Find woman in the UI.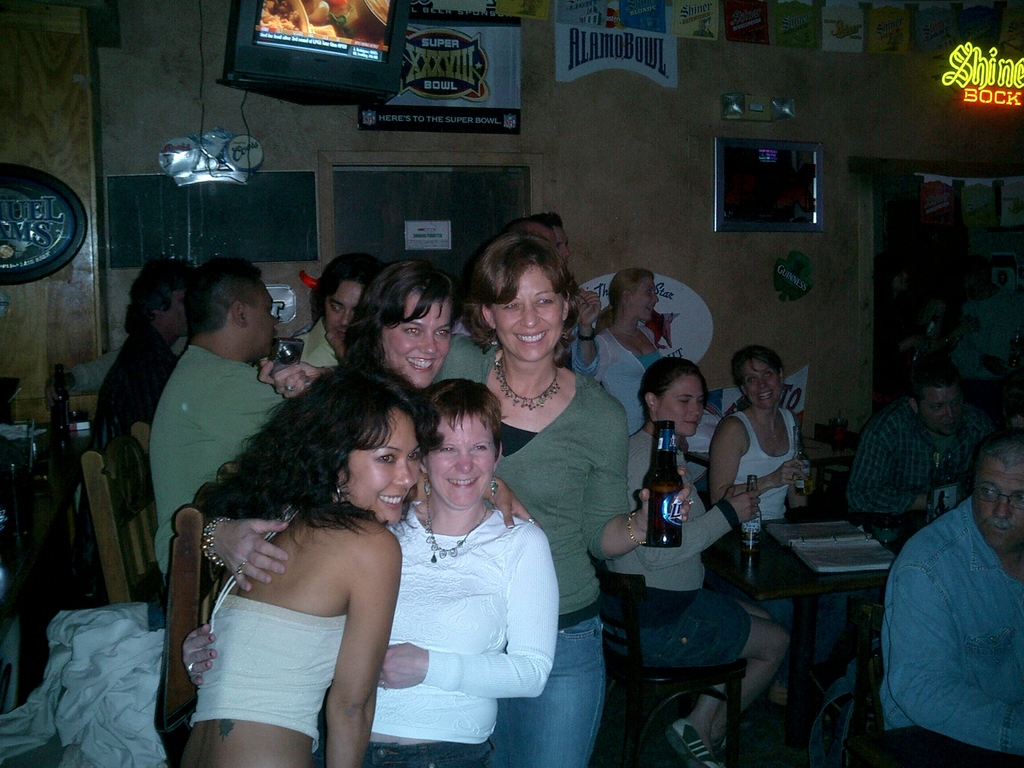
UI element at BBox(161, 372, 539, 767).
